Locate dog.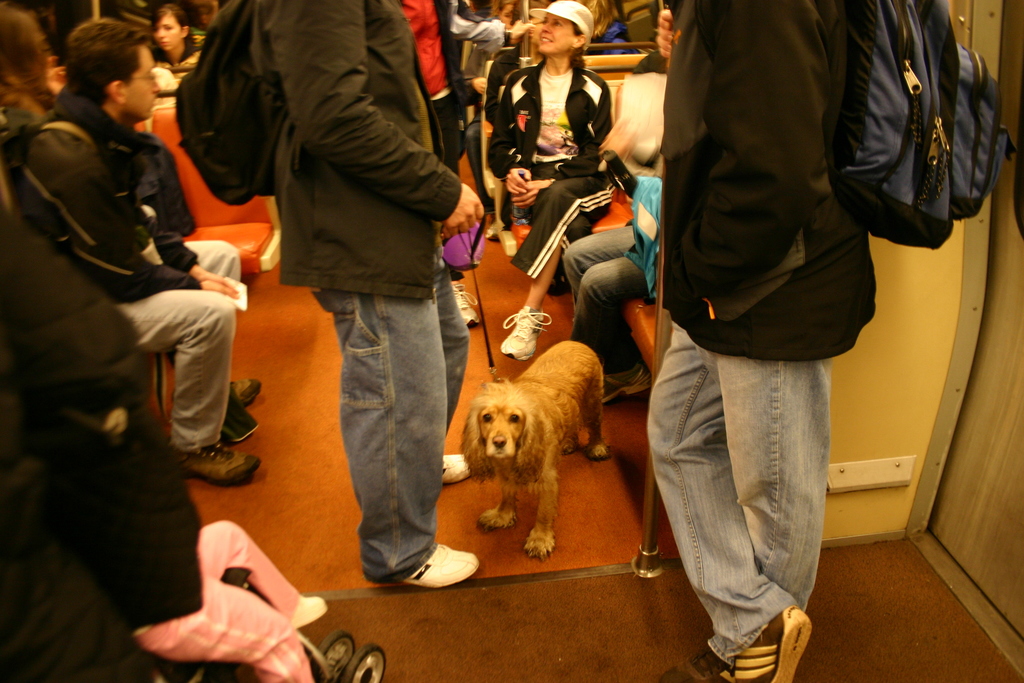
Bounding box: <bbox>458, 341, 611, 564</bbox>.
